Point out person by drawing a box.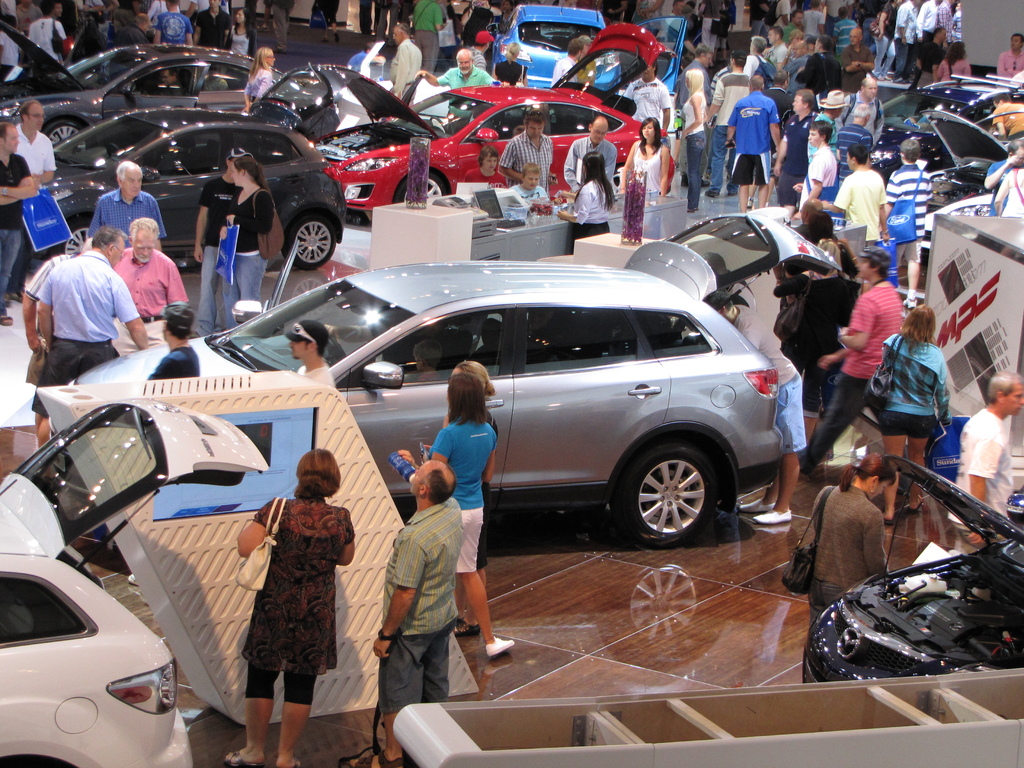
786,81,818,211.
